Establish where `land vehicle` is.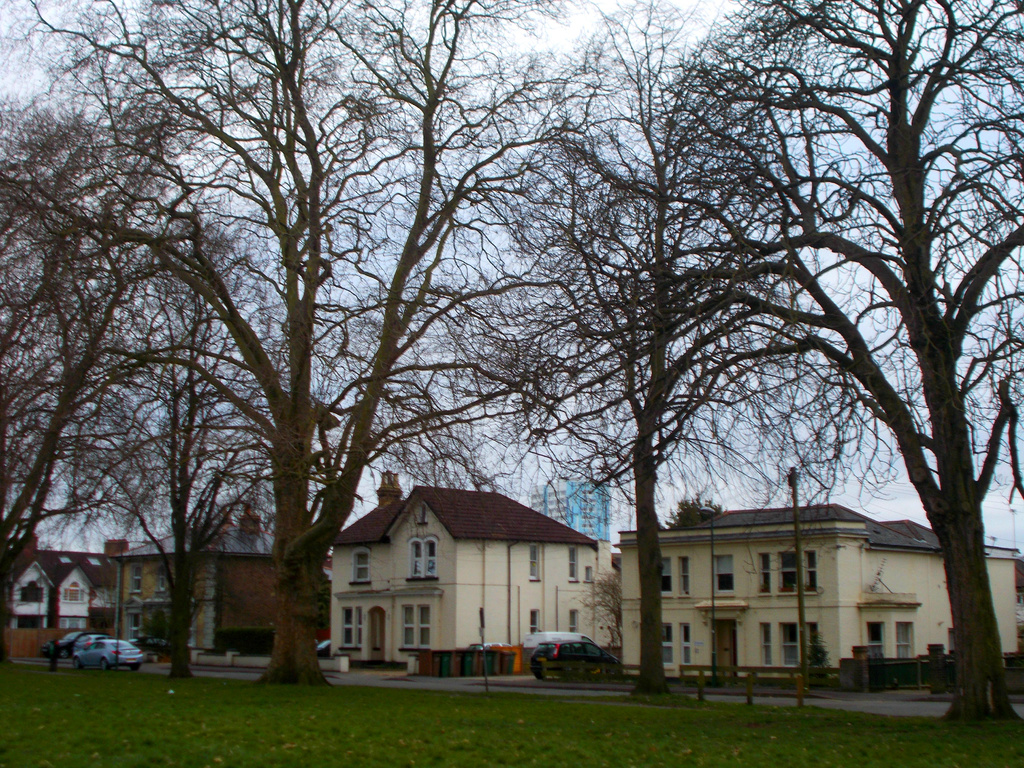
Established at 524 642 618 701.
